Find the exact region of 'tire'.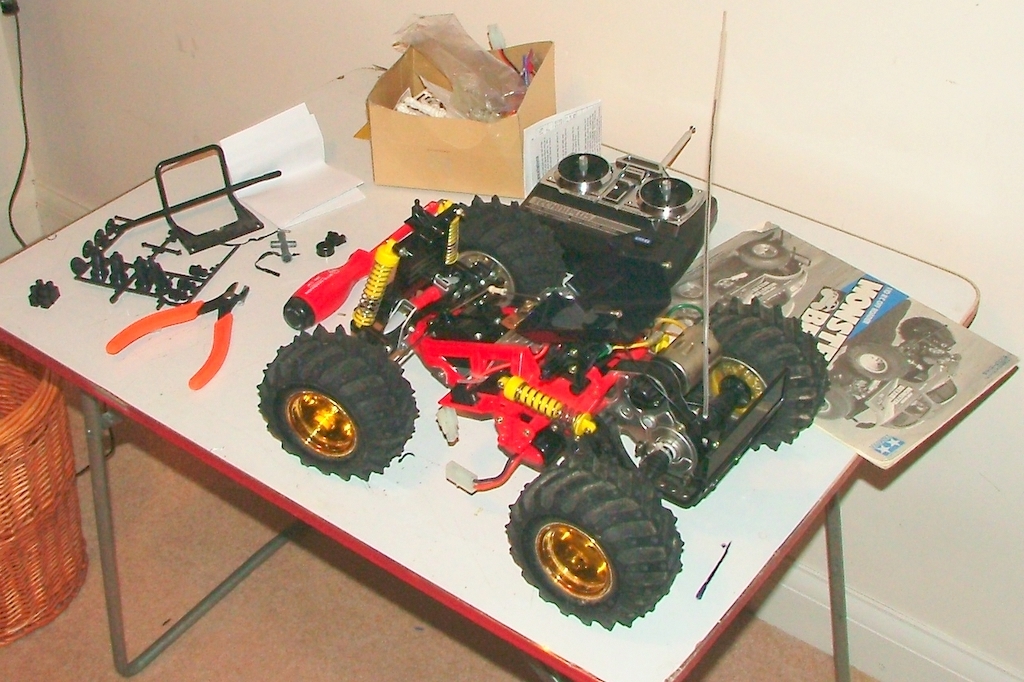
Exact region: [x1=847, y1=345, x2=907, y2=384].
